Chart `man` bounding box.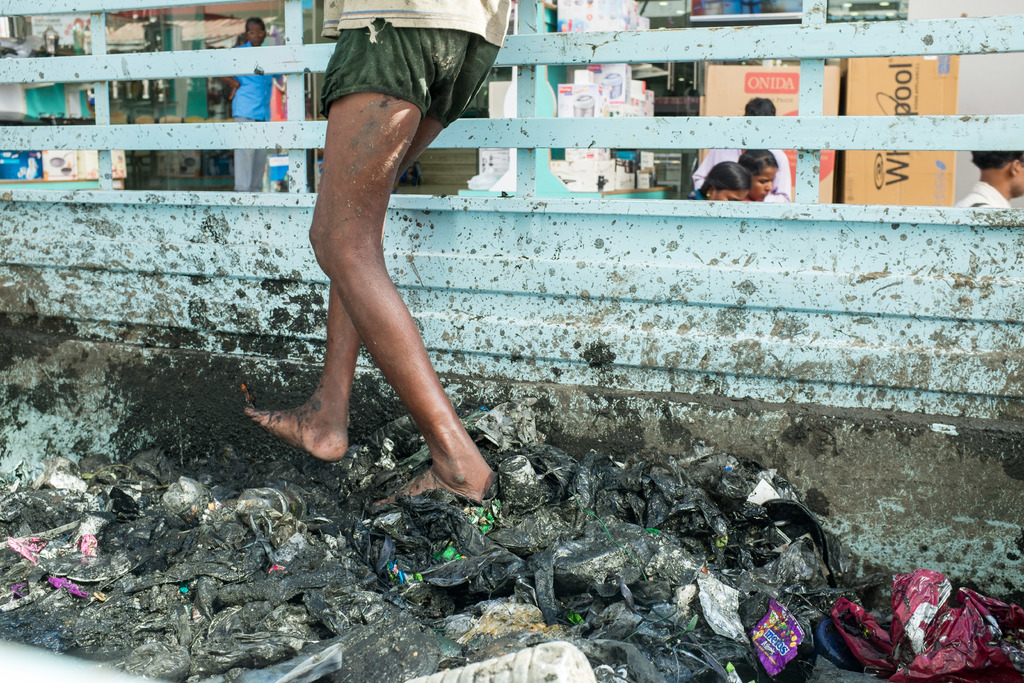
Charted: bbox(952, 147, 1023, 210).
